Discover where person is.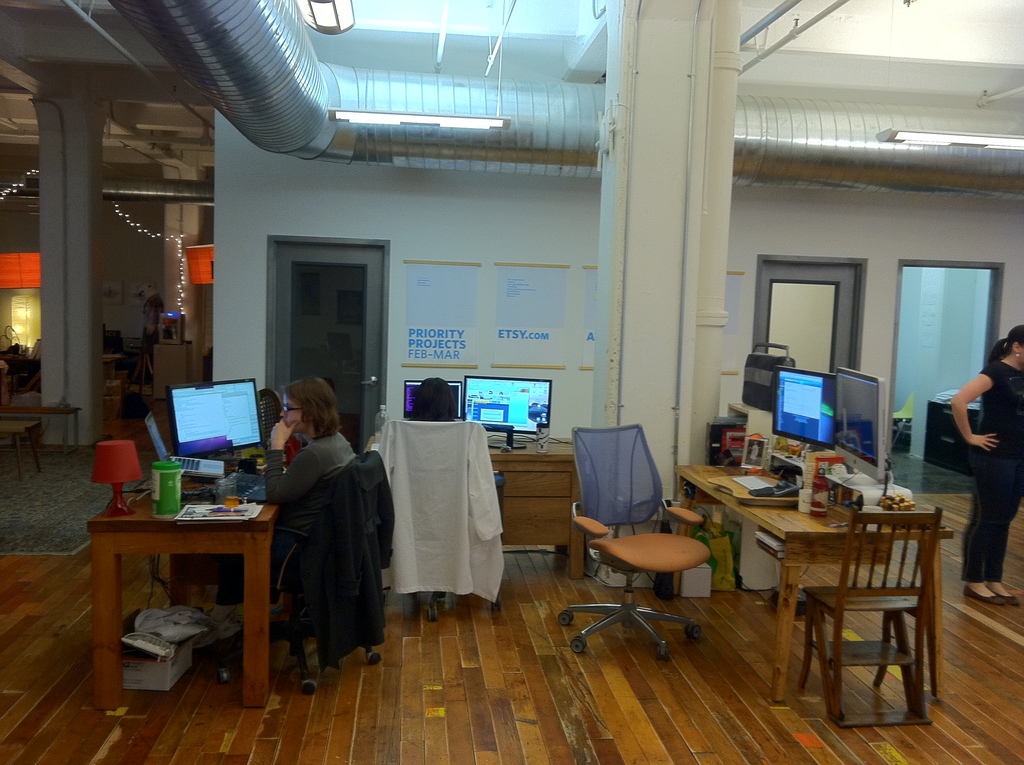
Discovered at x1=143, y1=294, x2=166, y2=378.
